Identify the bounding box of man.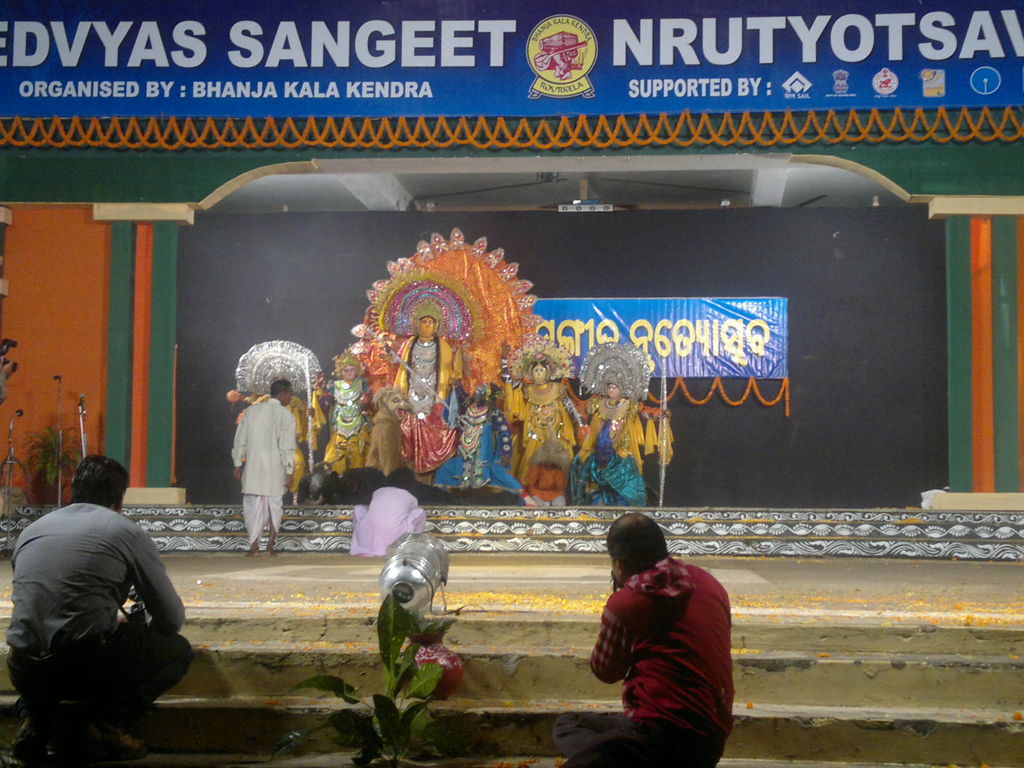
x1=565 y1=508 x2=732 y2=767.
